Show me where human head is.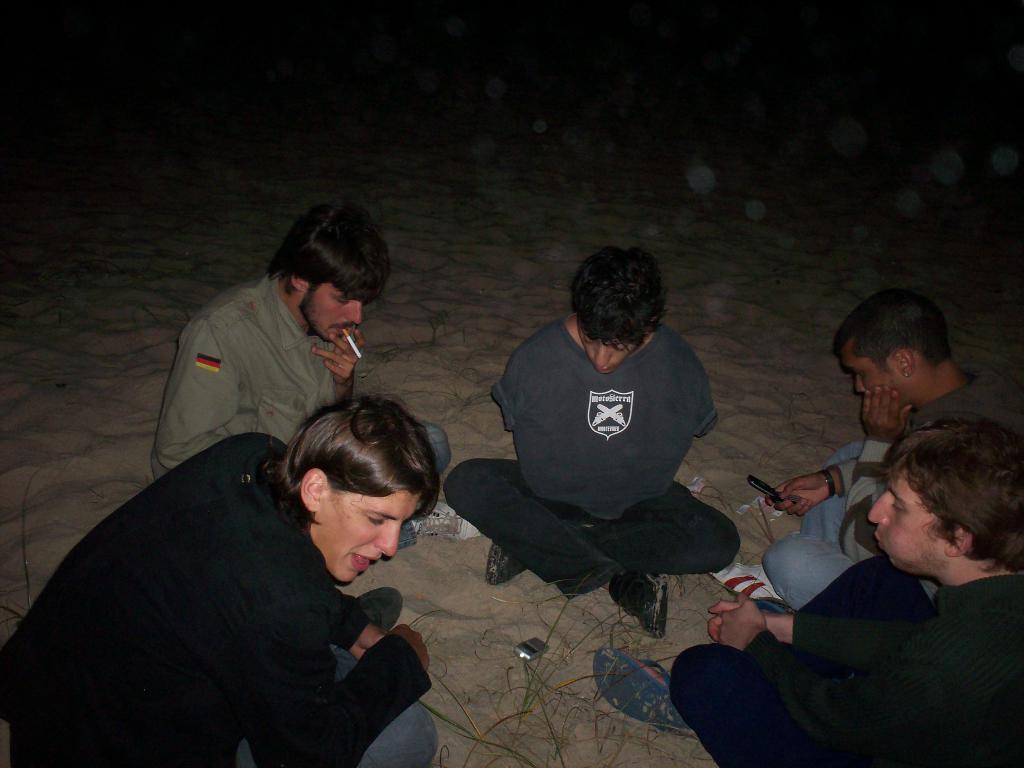
human head is at x1=831 y1=284 x2=959 y2=410.
